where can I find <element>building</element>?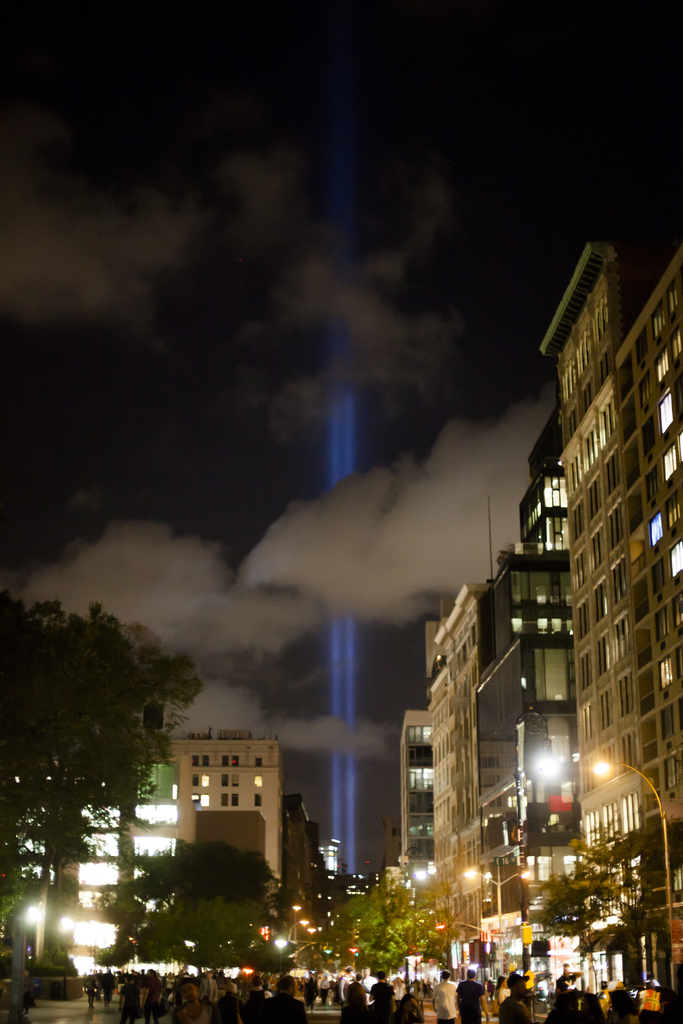
You can find it at (left=477, top=433, right=582, bottom=865).
